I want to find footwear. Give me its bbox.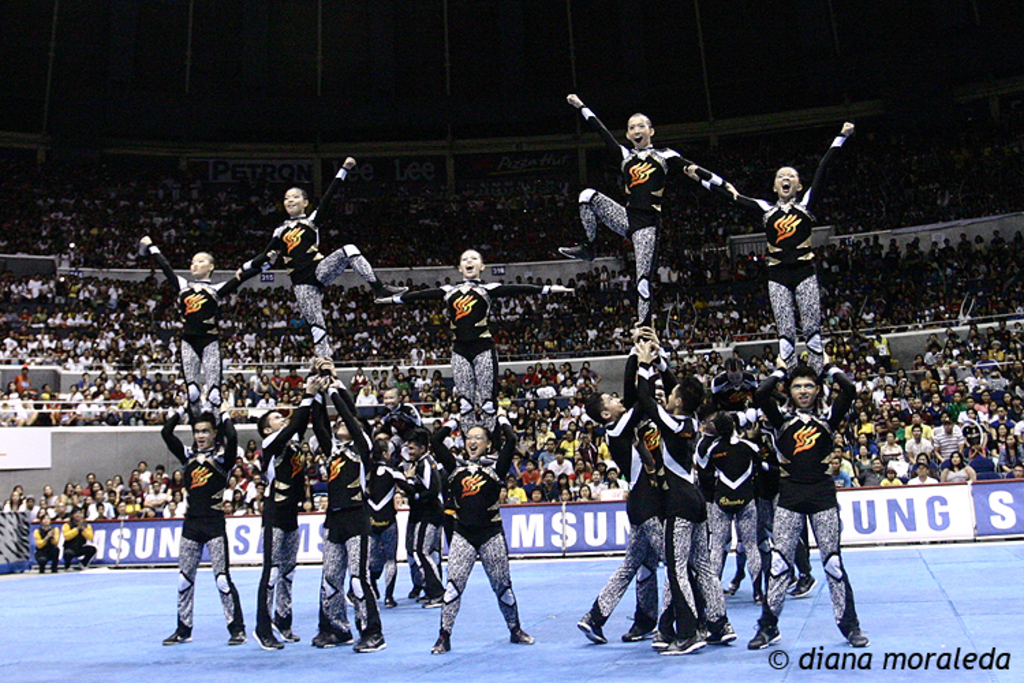
{"left": 623, "top": 620, "right": 655, "bottom": 639}.
